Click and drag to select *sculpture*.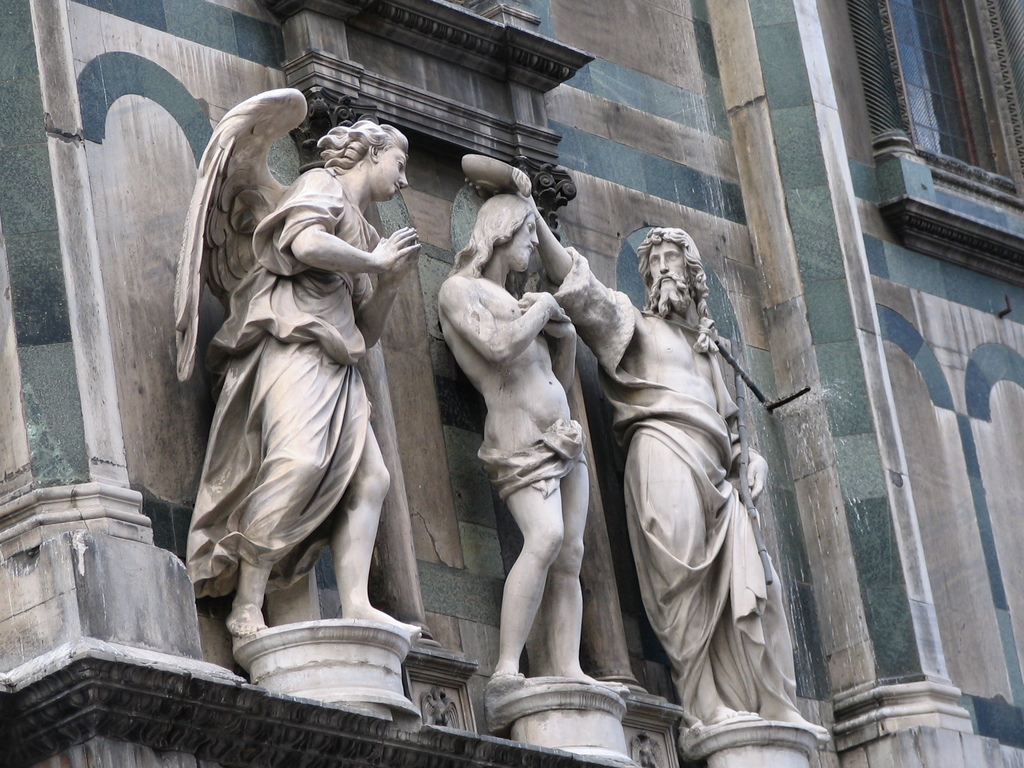
Selection: <region>437, 182, 628, 701</region>.
